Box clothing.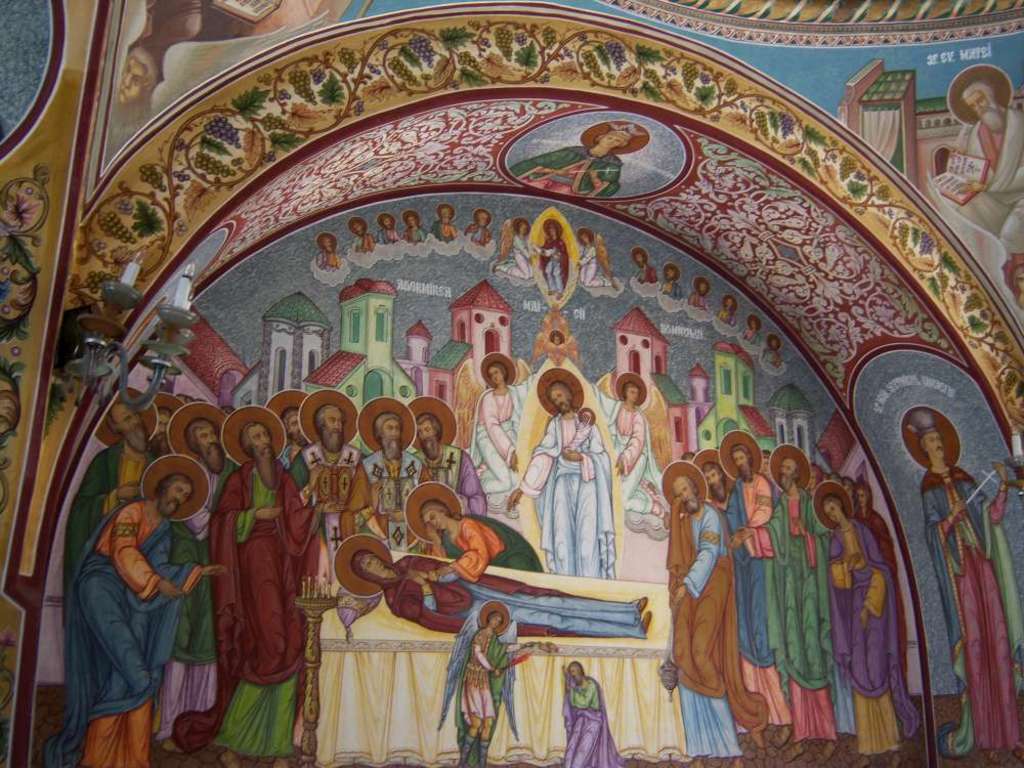
select_region(350, 451, 430, 557).
